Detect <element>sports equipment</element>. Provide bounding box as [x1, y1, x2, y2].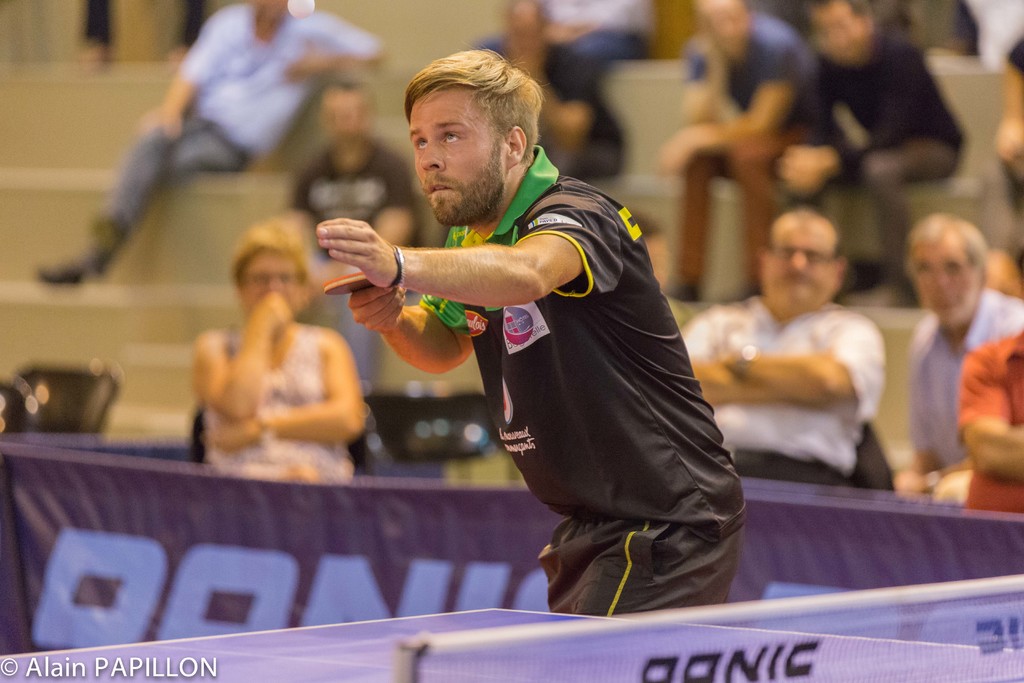
[0, 575, 1023, 682].
